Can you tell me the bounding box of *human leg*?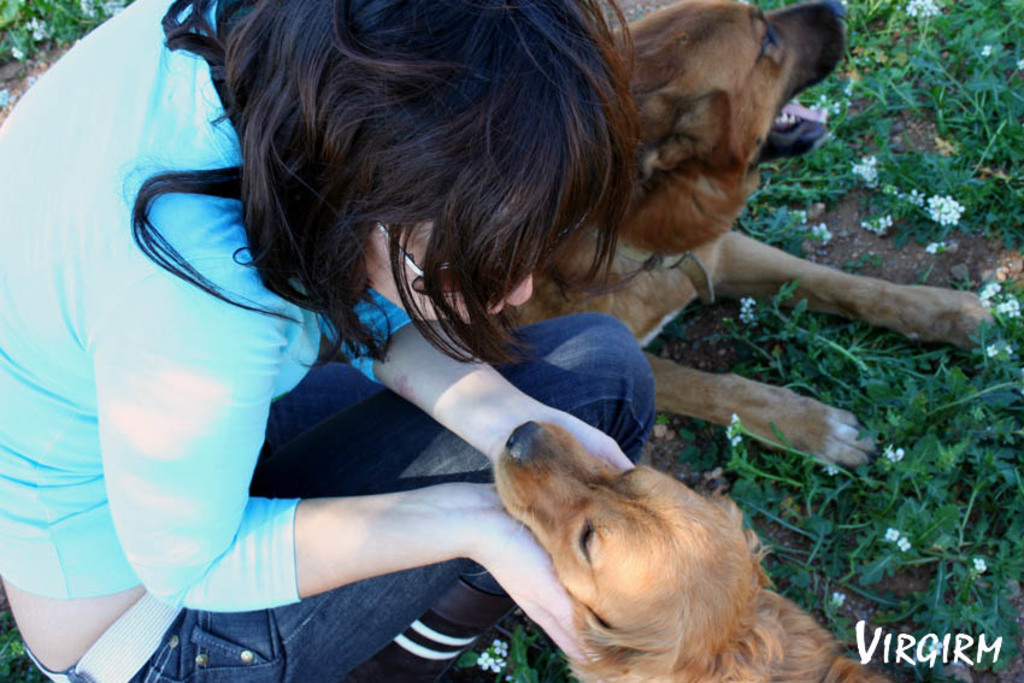
Rect(264, 363, 381, 443).
